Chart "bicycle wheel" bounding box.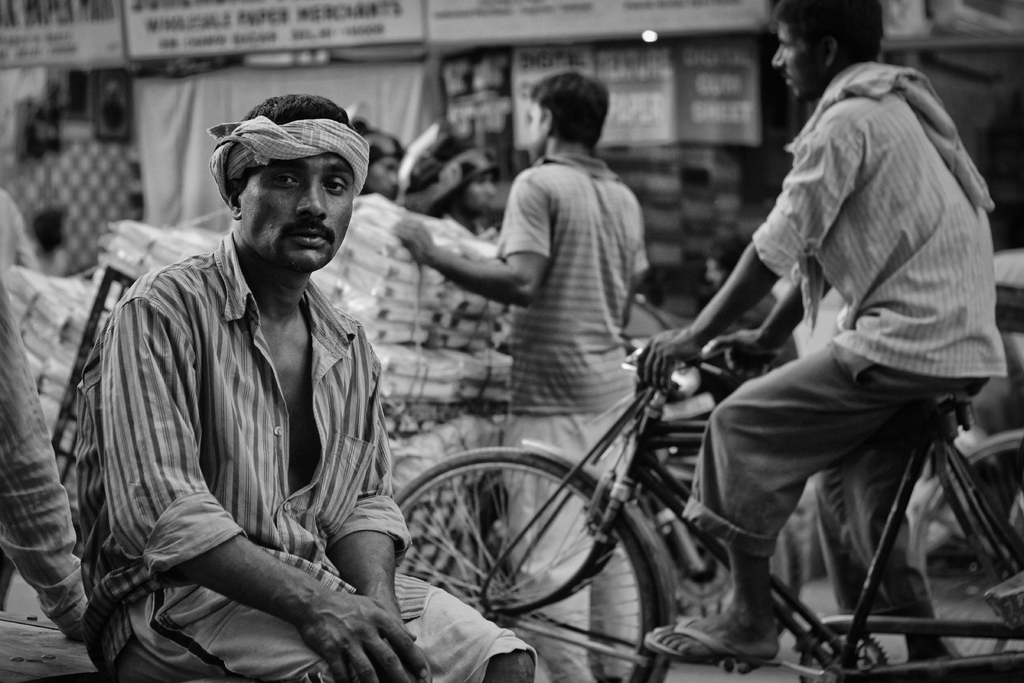
Charted: x1=392, y1=445, x2=664, y2=682.
